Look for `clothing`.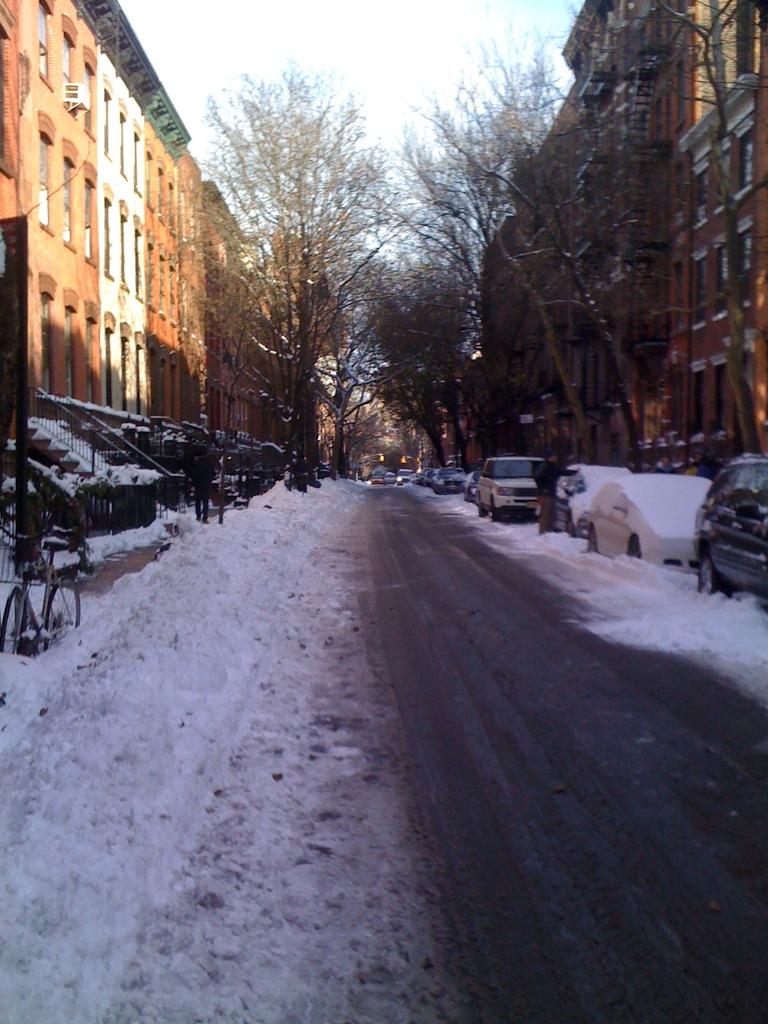
Found: bbox=[186, 452, 218, 522].
